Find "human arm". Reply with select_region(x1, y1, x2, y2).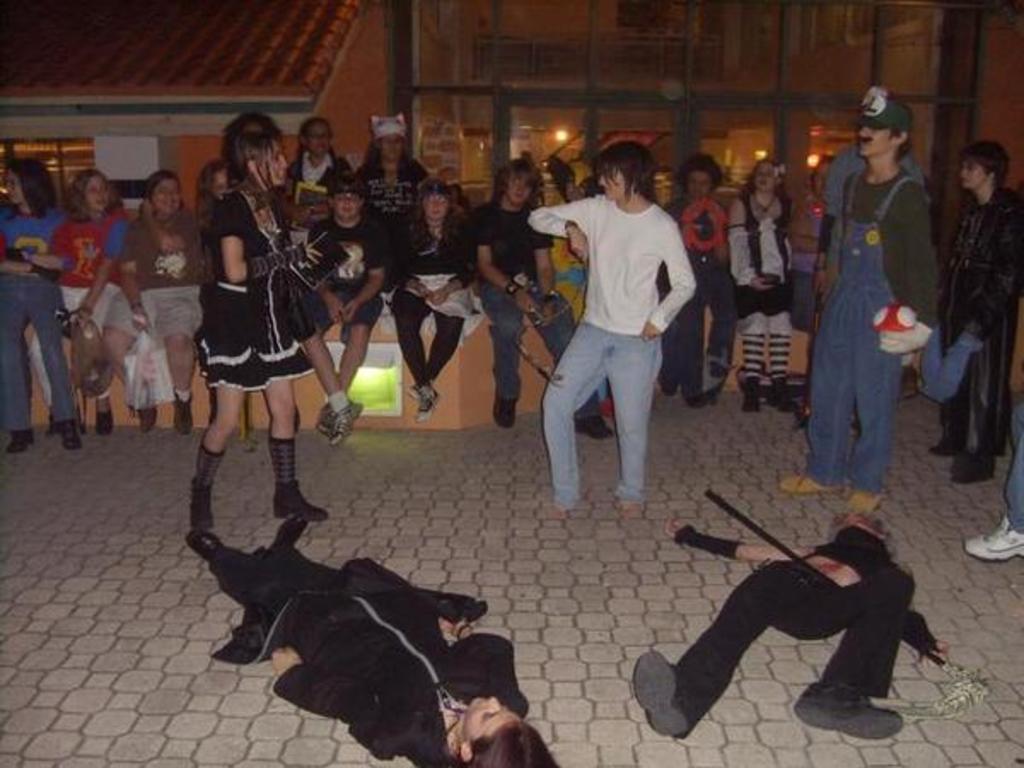
select_region(538, 225, 551, 319).
